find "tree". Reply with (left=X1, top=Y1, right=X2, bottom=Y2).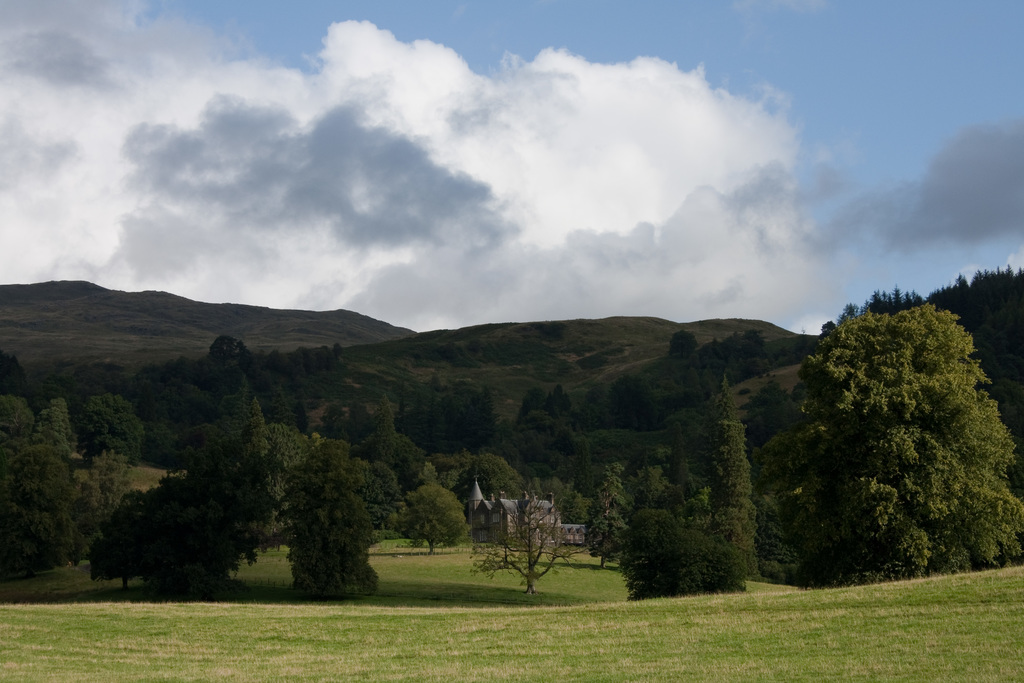
(left=645, top=327, right=761, bottom=368).
